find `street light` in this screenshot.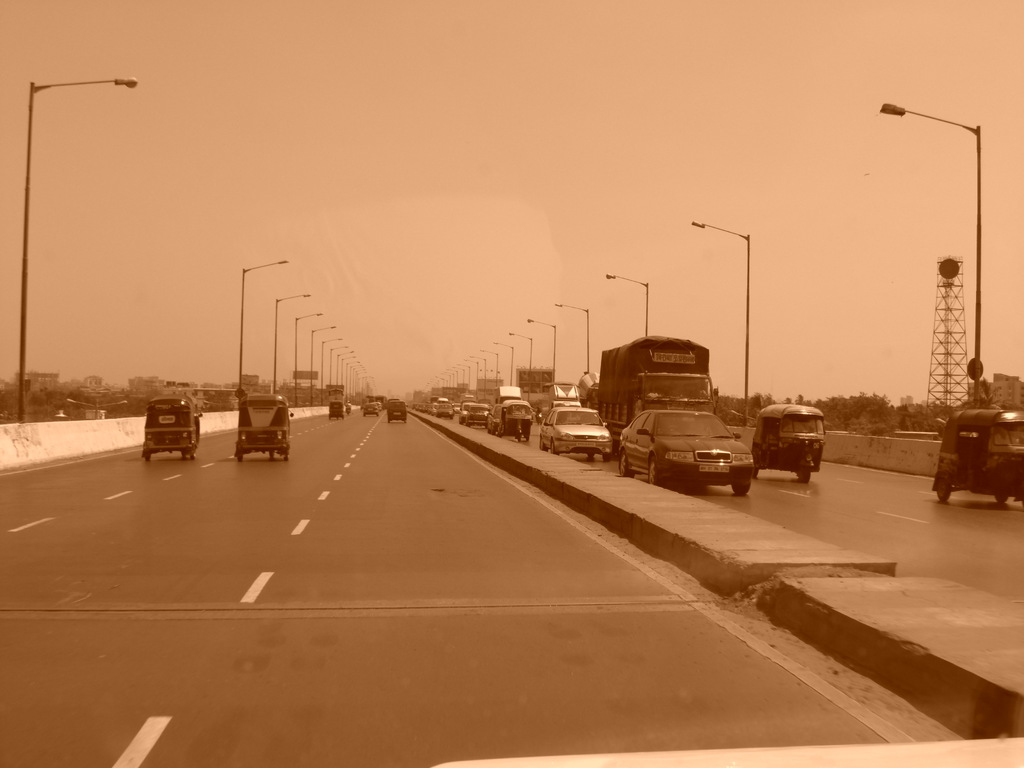
The bounding box for `street light` is [x1=557, y1=303, x2=591, y2=372].
